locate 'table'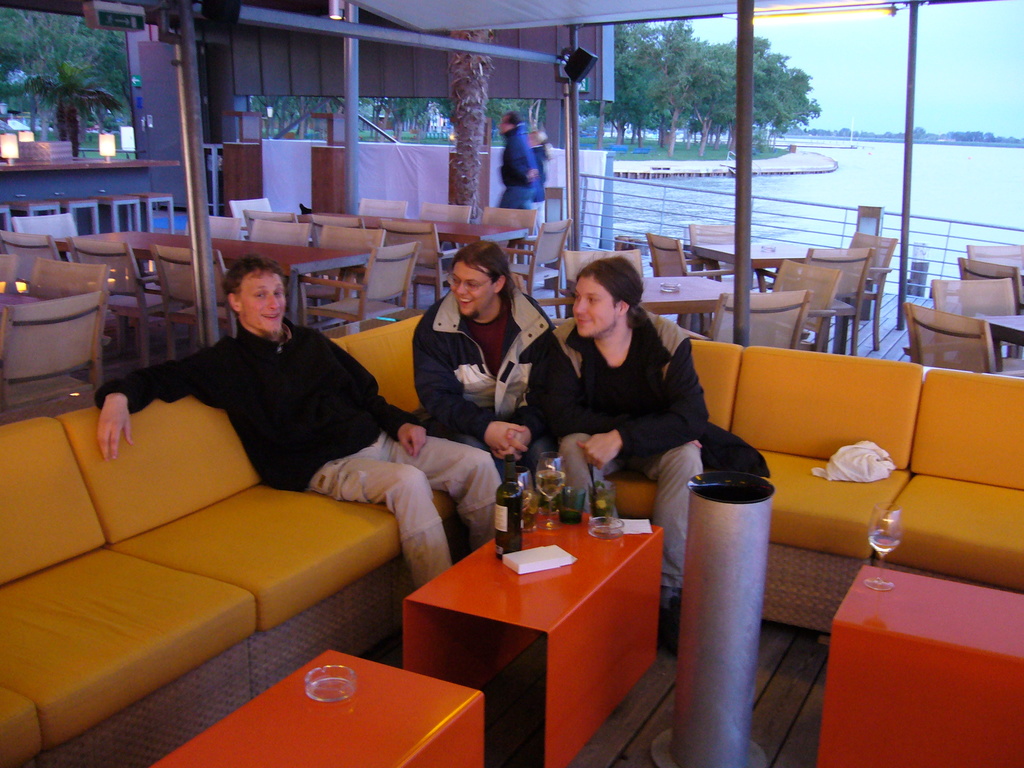
<bbox>976, 312, 1023, 371</bbox>
